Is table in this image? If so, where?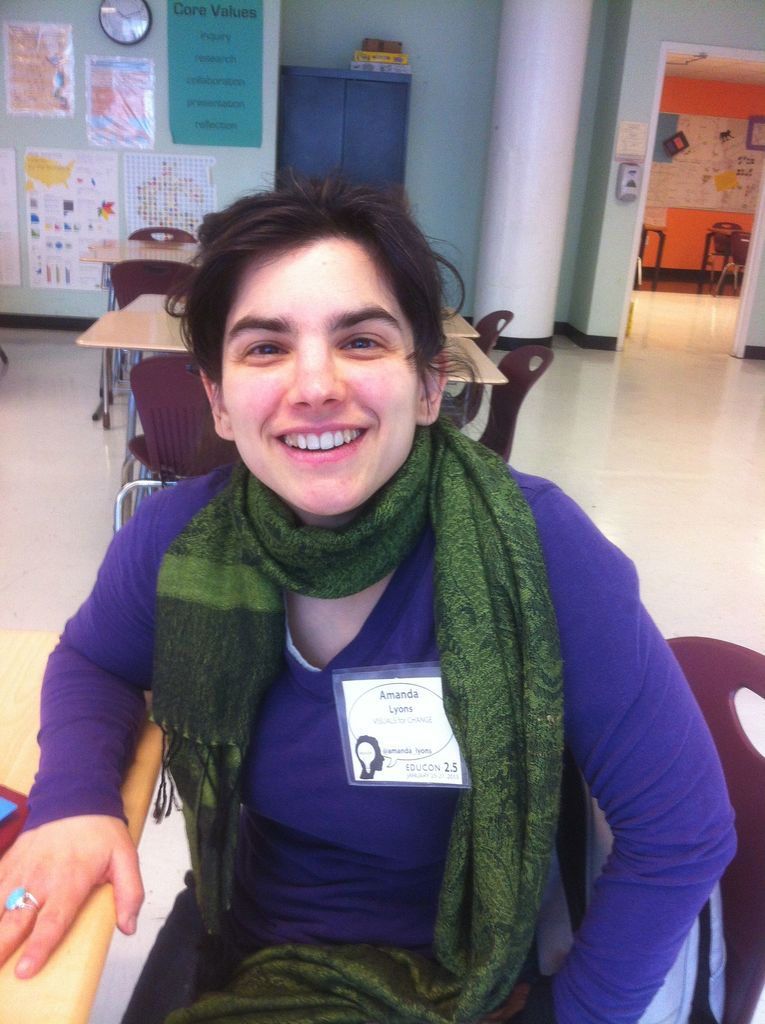
Yes, at (0, 632, 155, 1023).
